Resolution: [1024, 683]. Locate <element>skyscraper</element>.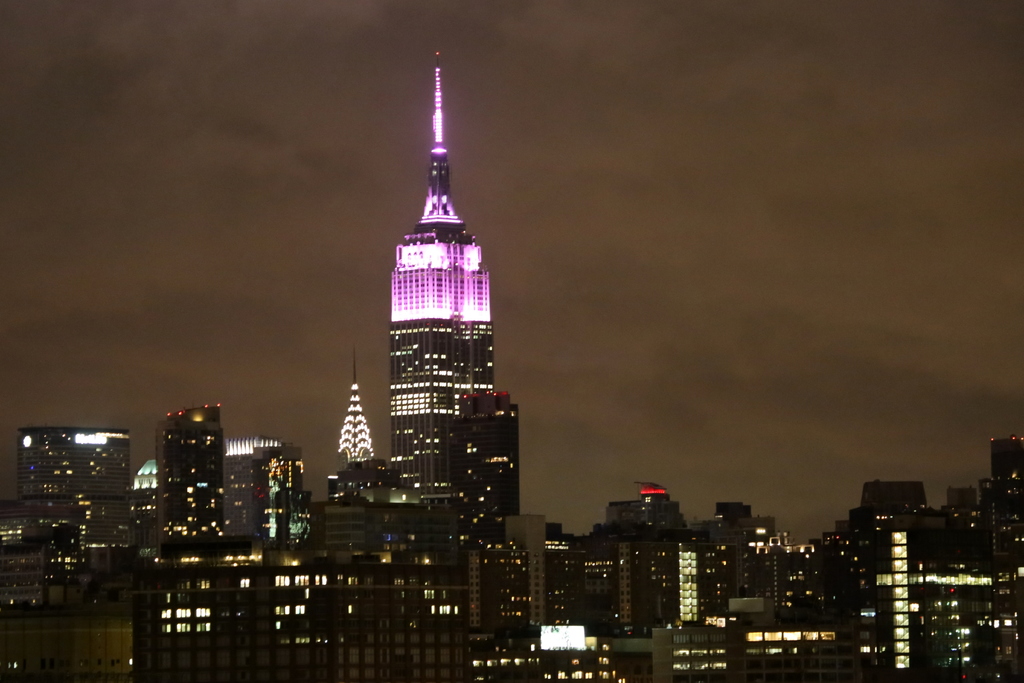
x1=388 y1=49 x2=519 y2=543.
